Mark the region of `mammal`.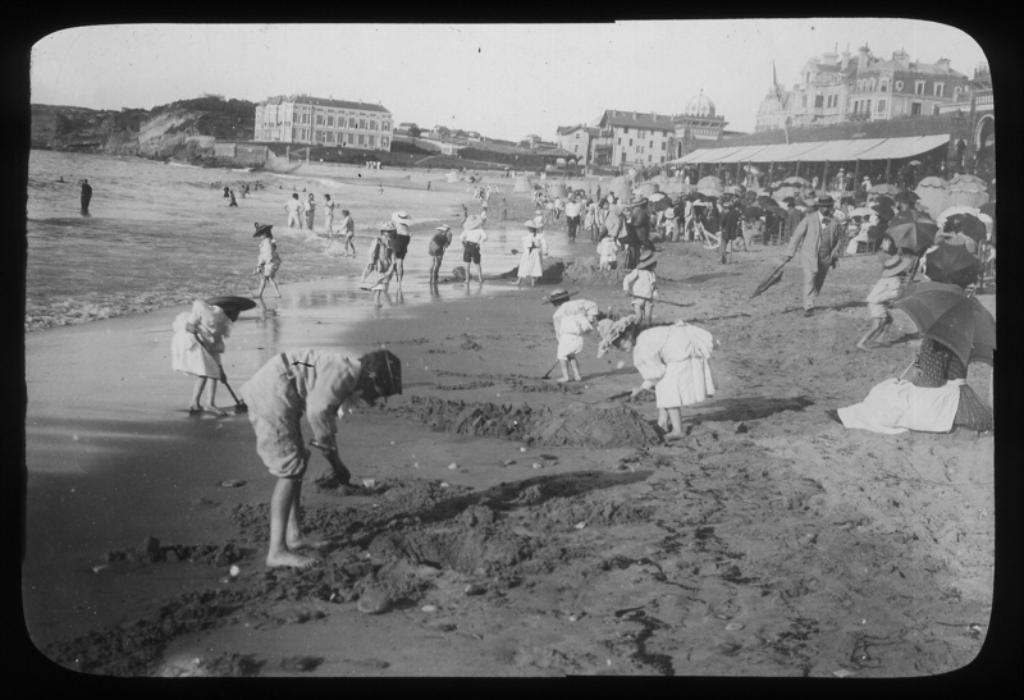
Region: 535/290/598/394.
